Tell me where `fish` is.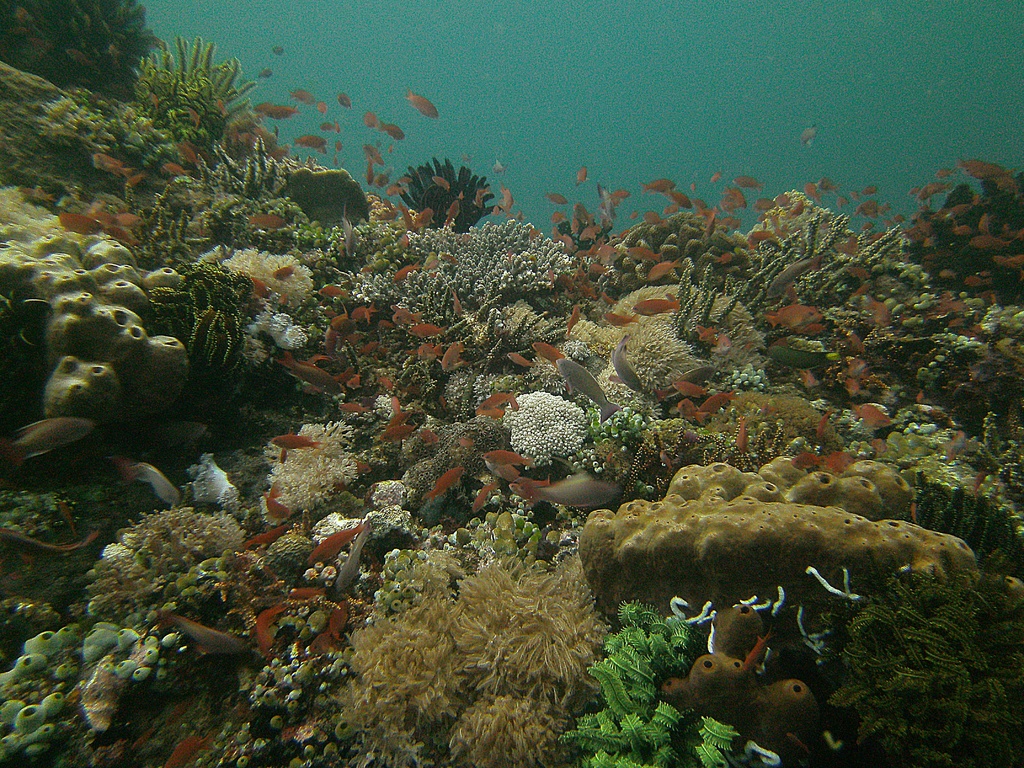
`fish` is at [916,189,932,204].
